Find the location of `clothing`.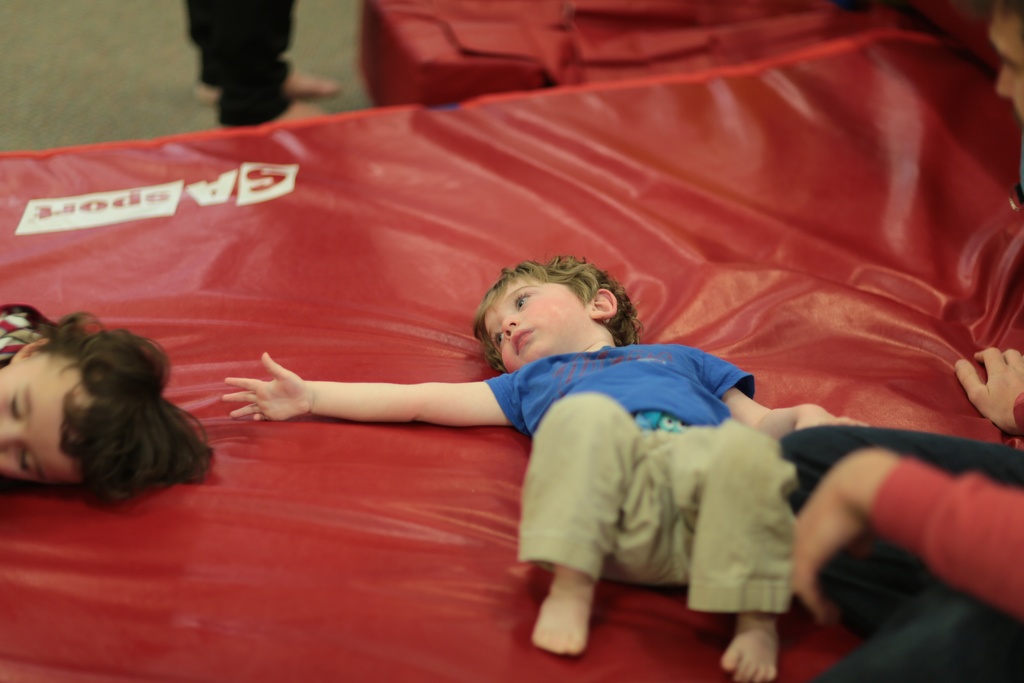
Location: [396, 301, 799, 650].
